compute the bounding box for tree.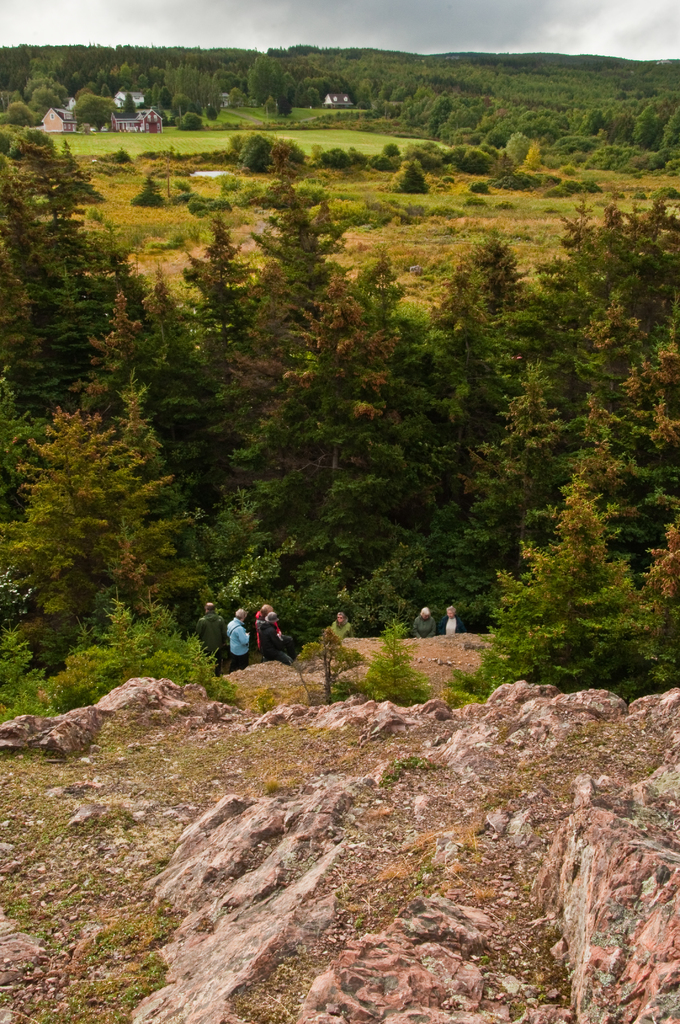
<region>441, 476, 672, 710</region>.
